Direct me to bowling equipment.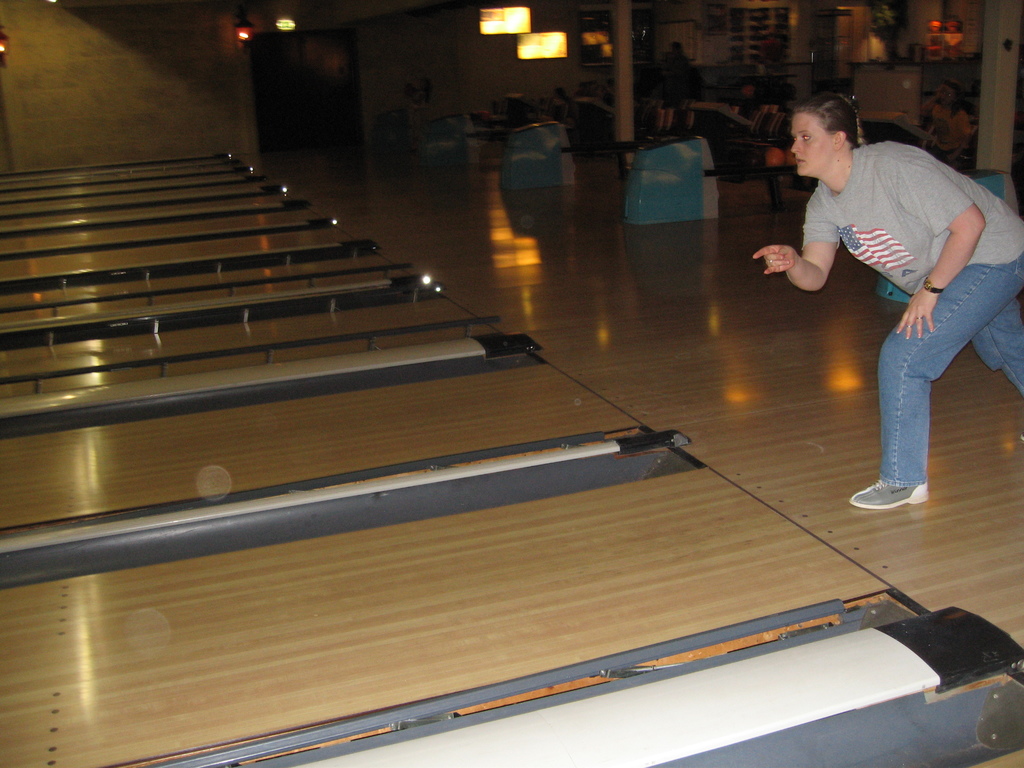
Direction: l=413, t=120, r=521, b=167.
